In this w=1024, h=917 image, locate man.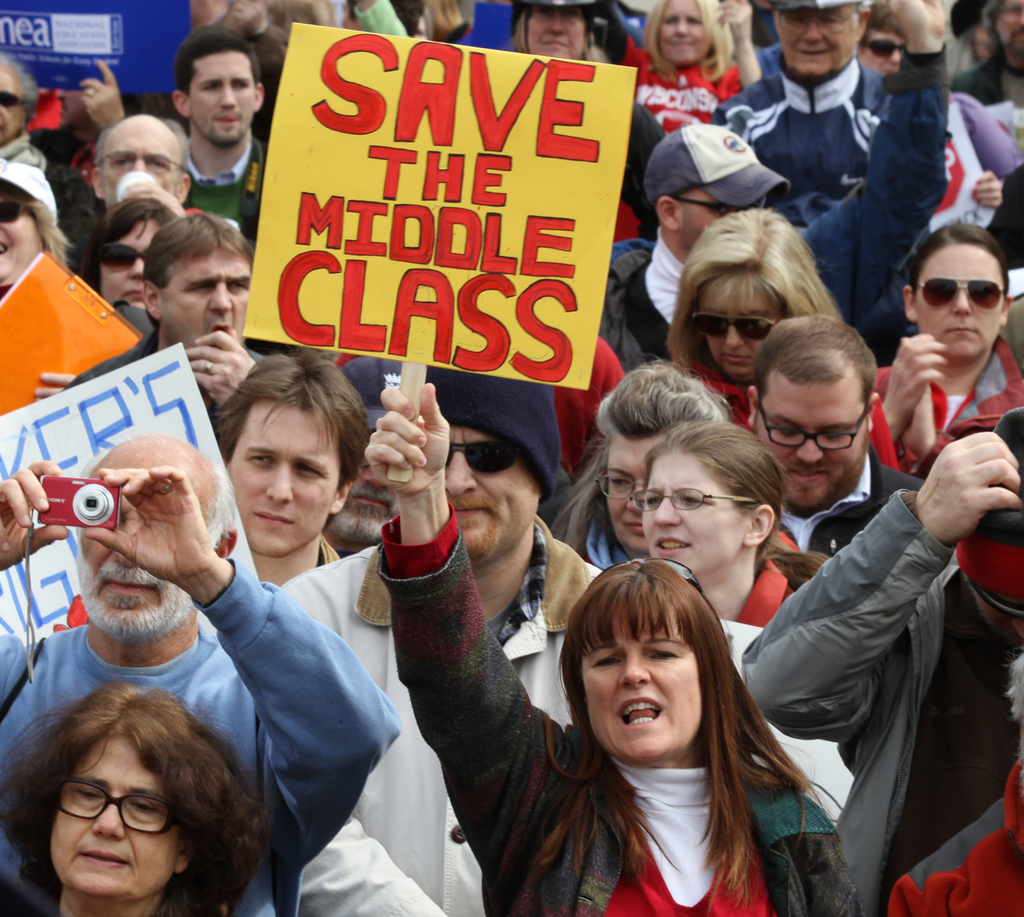
Bounding box: 0:425:397:916.
